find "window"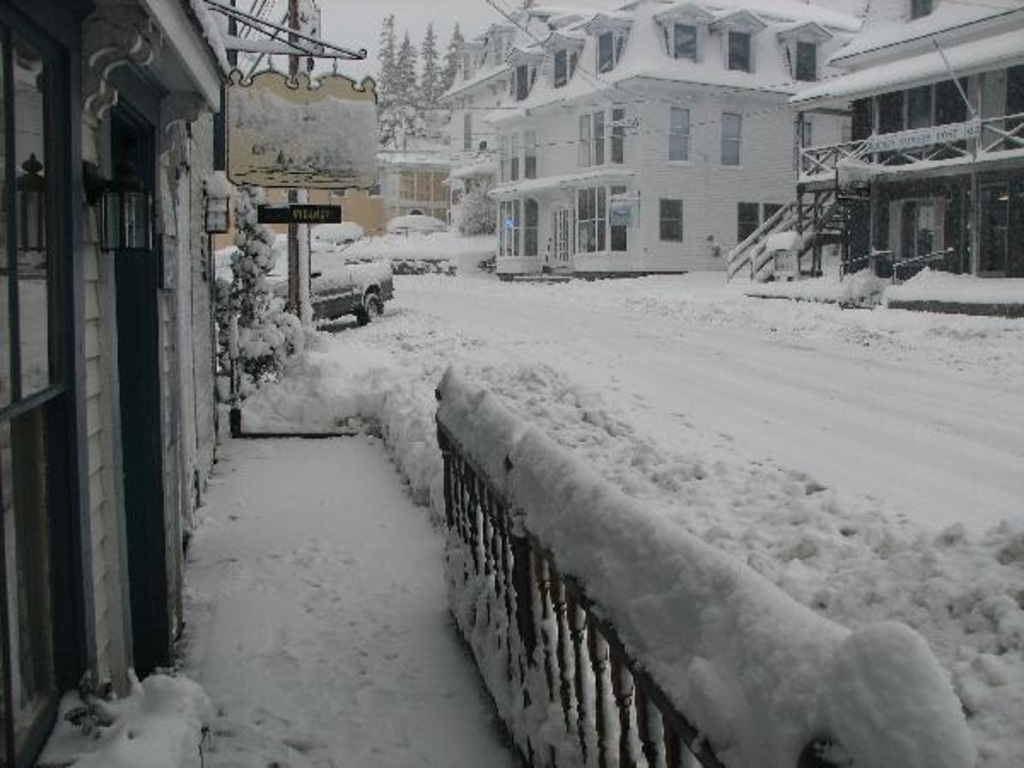
(730,195,790,253)
